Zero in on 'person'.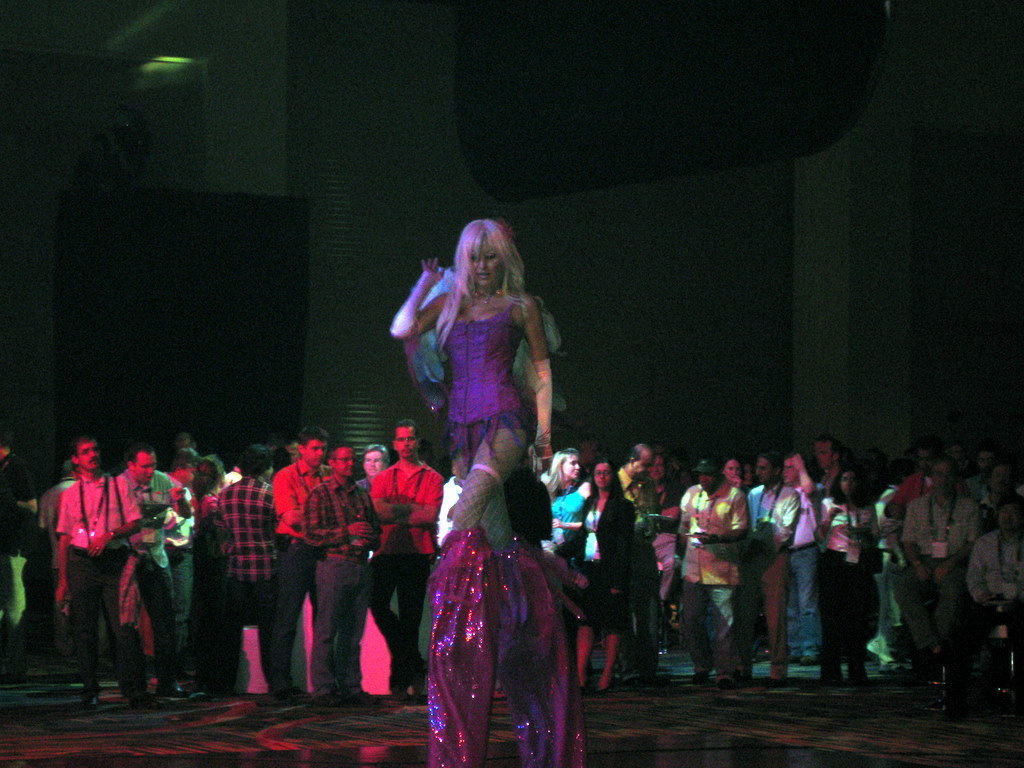
Zeroed in: bbox=[538, 450, 585, 560].
